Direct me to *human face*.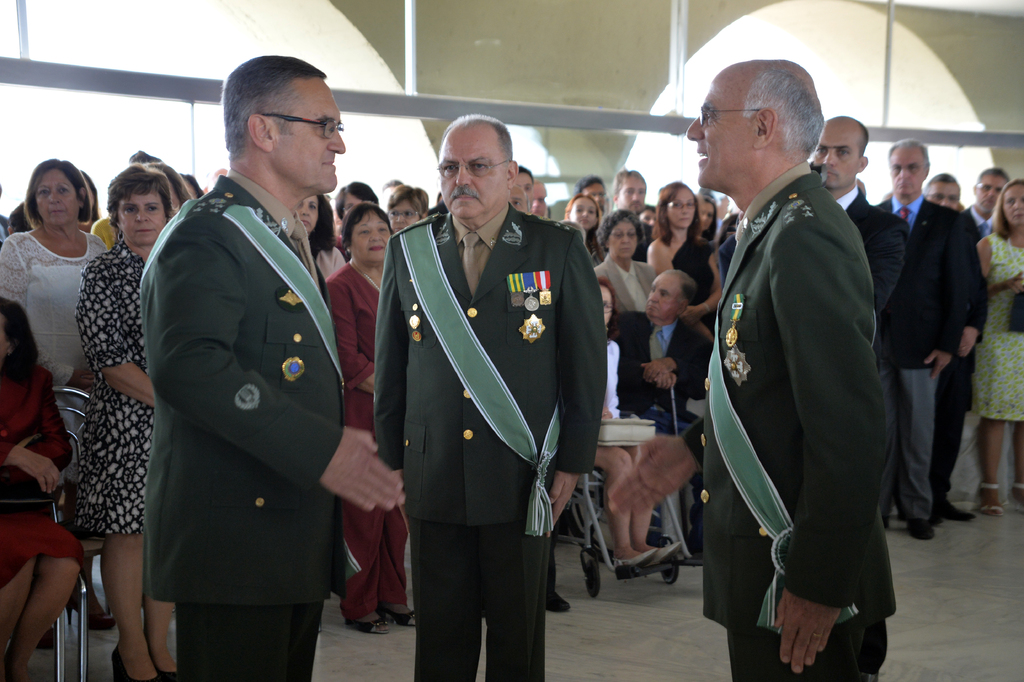
Direction: bbox=(616, 176, 648, 217).
